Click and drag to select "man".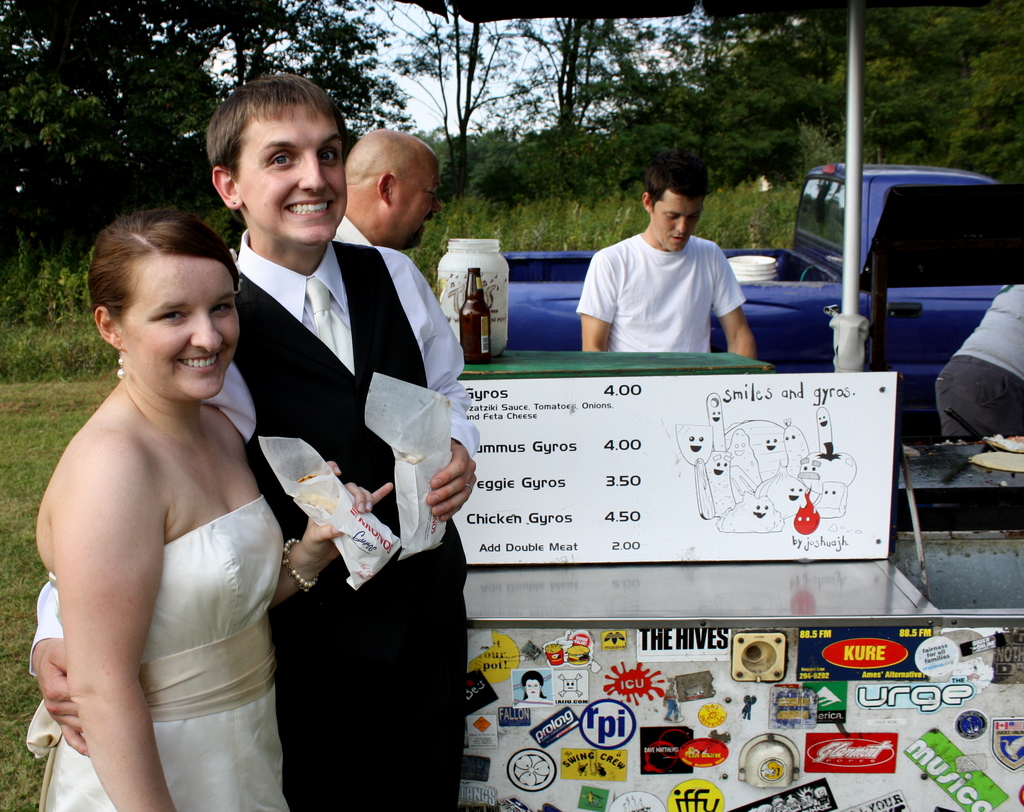
Selection: region(19, 63, 481, 811).
